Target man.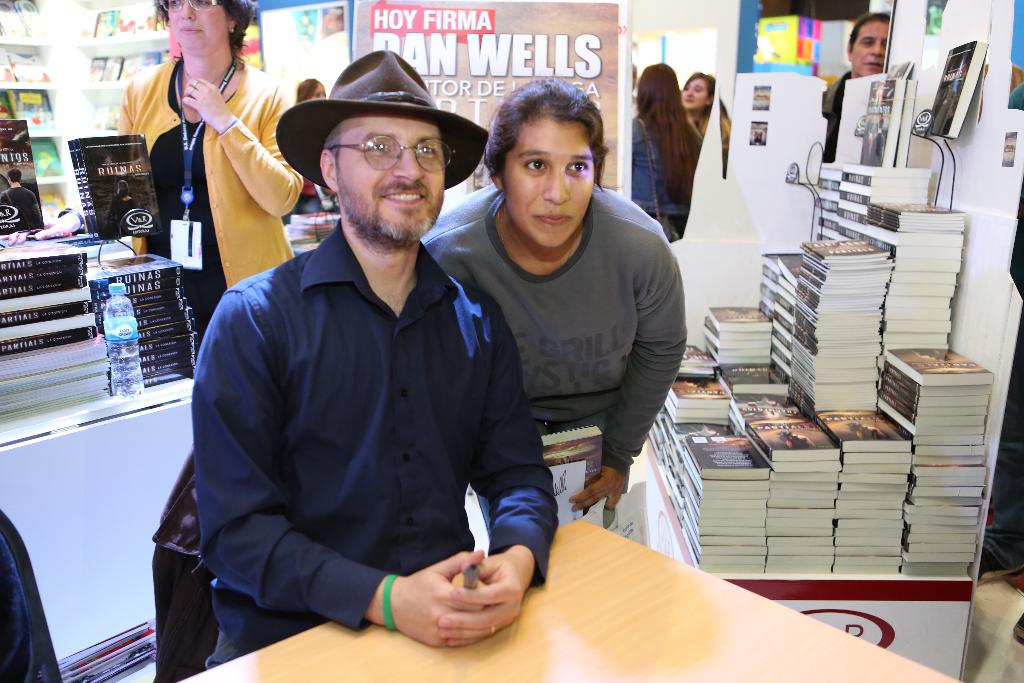
Target region: 181, 42, 531, 682.
